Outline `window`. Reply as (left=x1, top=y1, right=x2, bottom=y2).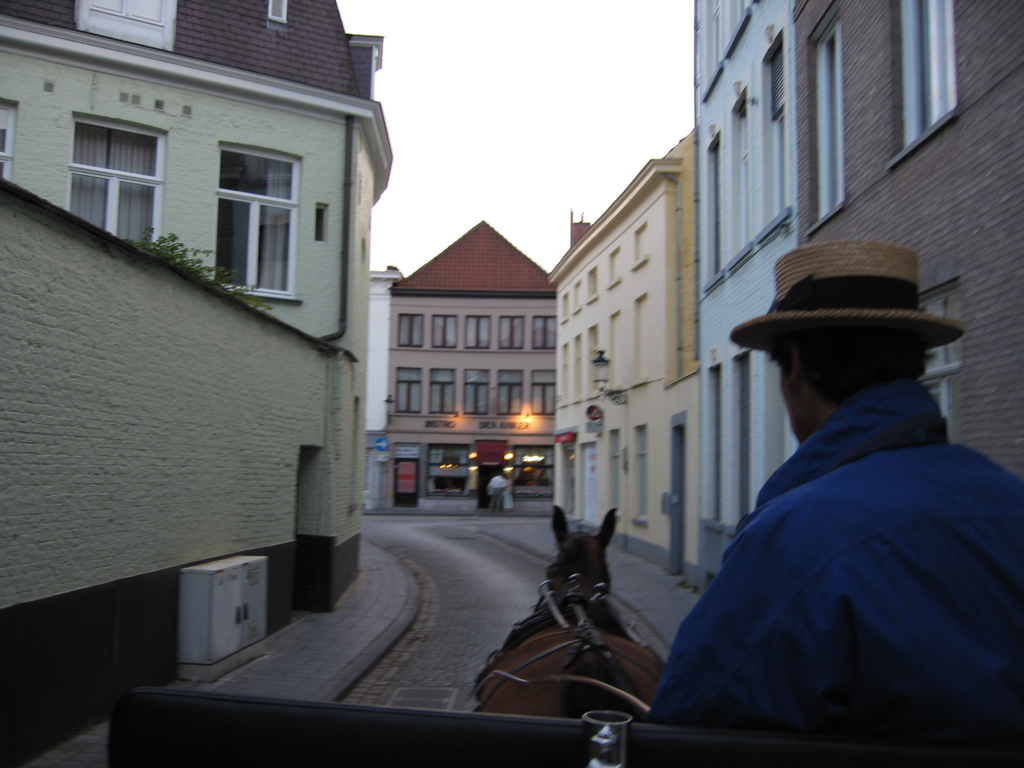
(left=467, top=365, right=493, bottom=413).
